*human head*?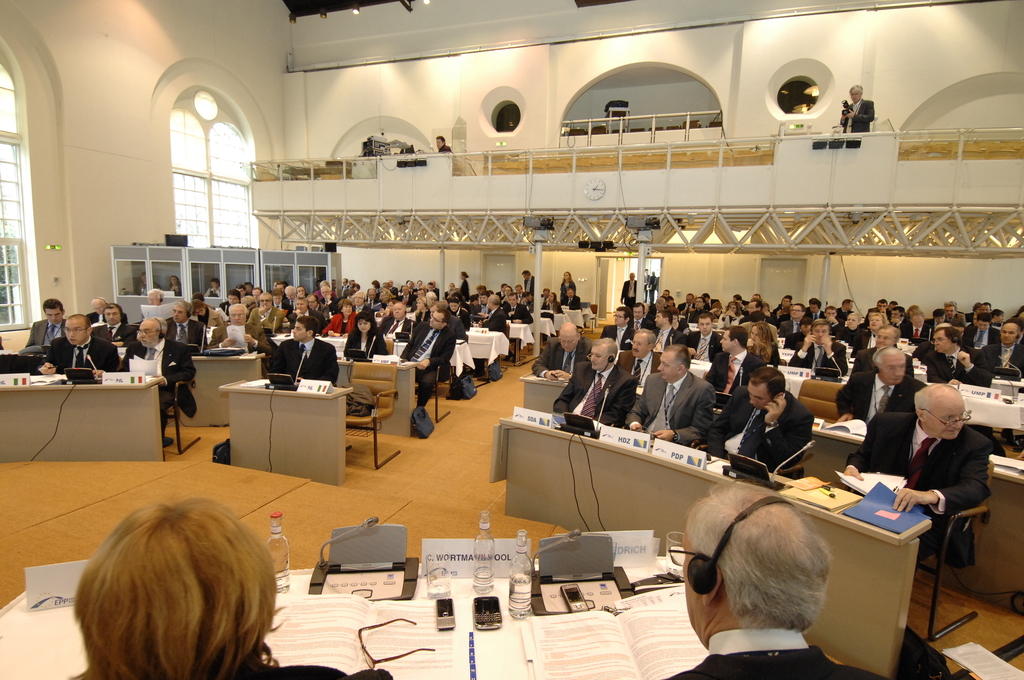
x1=228, y1=302, x2=248, y2=324
